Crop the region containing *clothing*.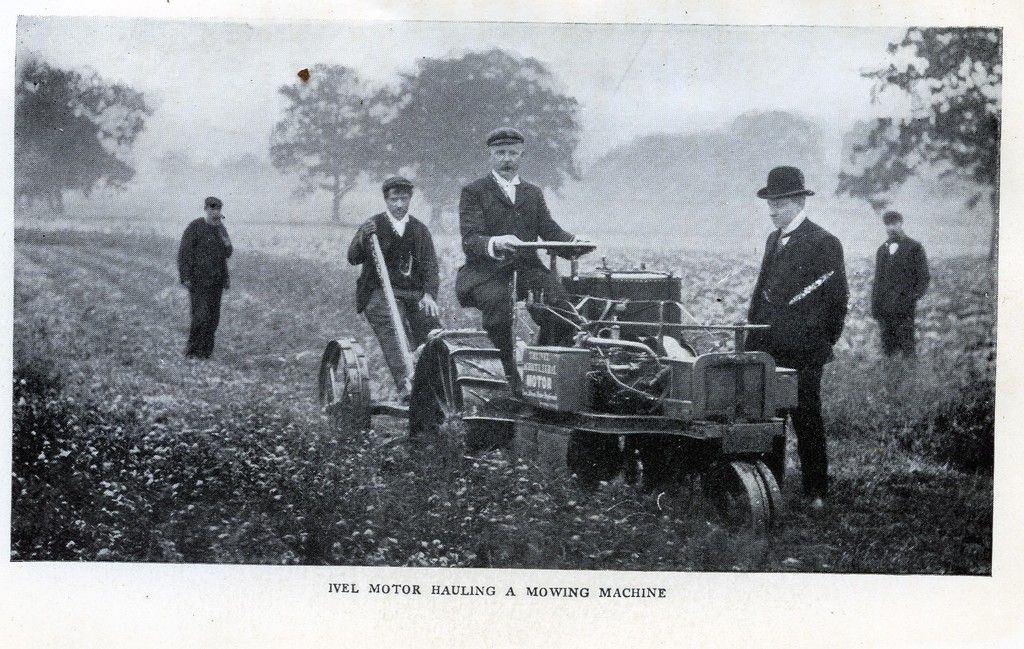
Crop region: (456, 170, 582, 392).
